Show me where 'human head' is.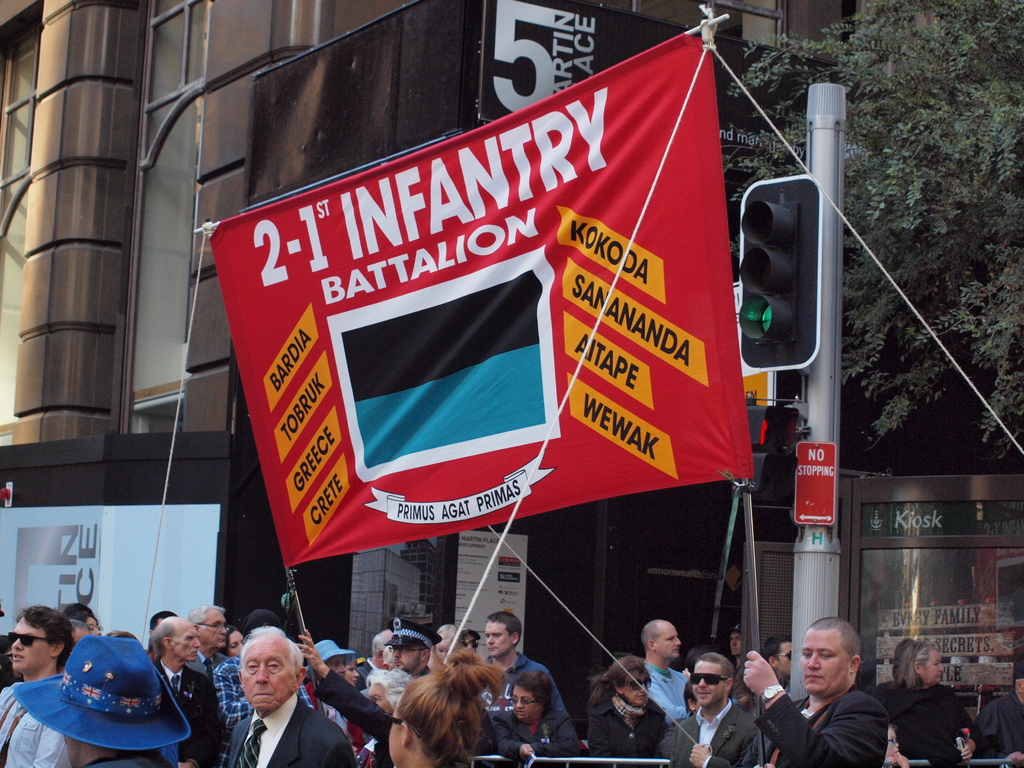
'human head' is at Rect(12, 640, 193, 767).
